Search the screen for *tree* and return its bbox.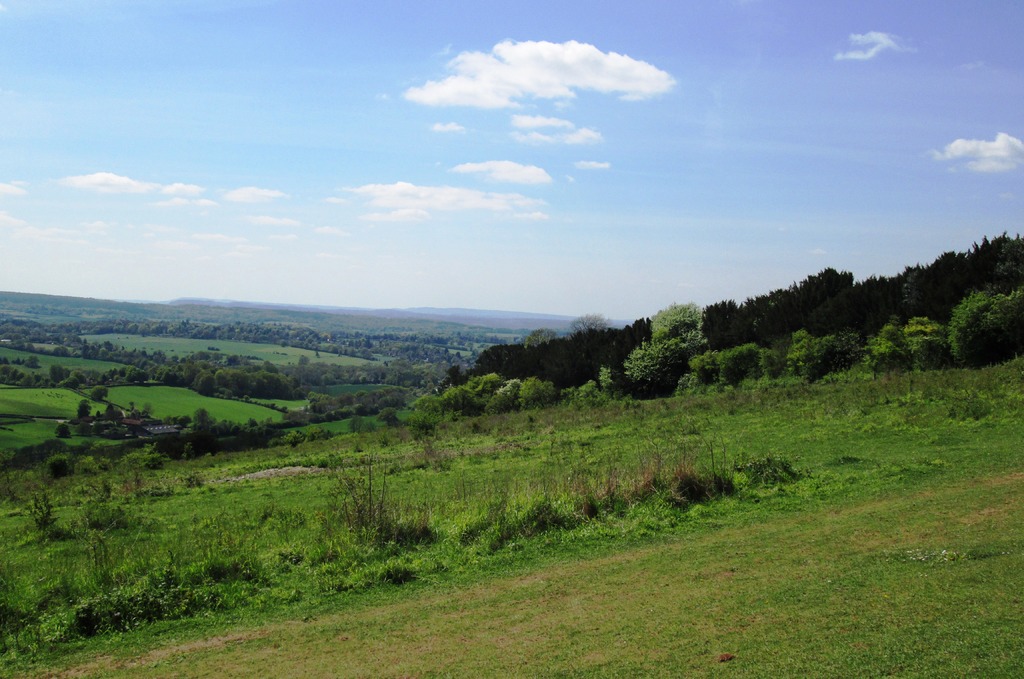
Found: 791/329/859/387.
